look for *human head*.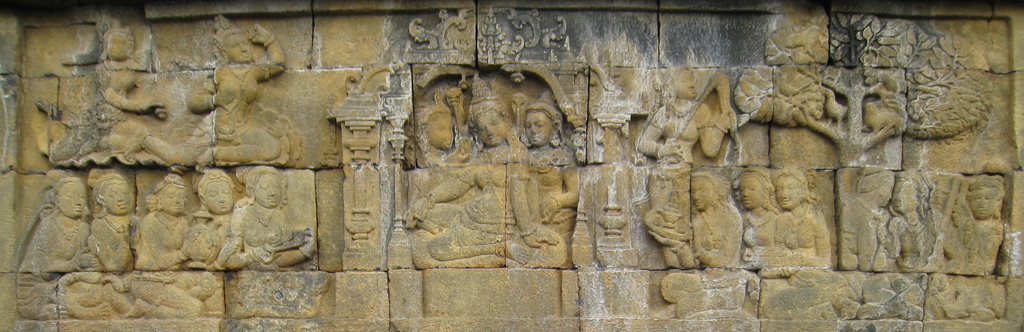
Found: region(156, 175, 189, 217).
